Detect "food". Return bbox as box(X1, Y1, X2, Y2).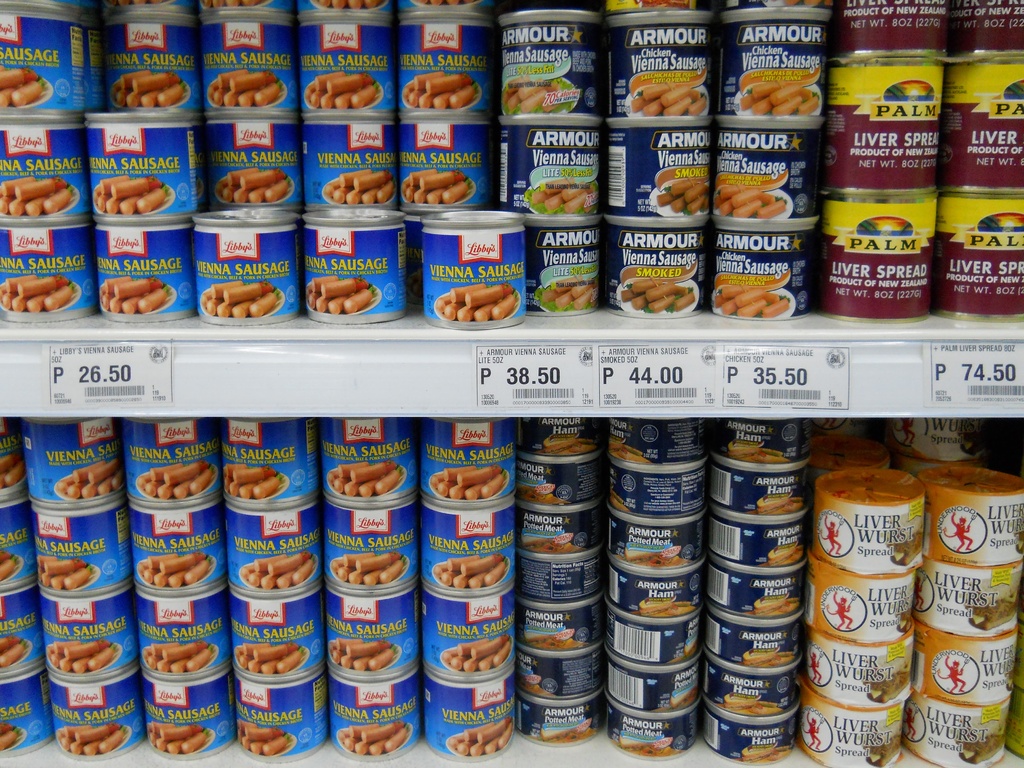
box(315, 0, 381, 13).
